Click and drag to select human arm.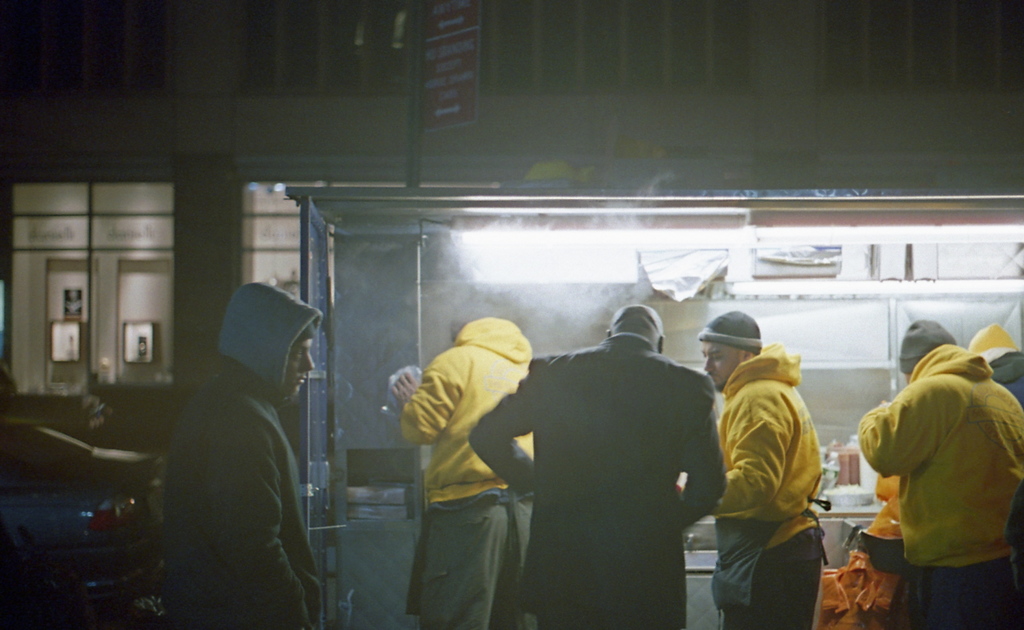
Selection: 390,346,458,446.
